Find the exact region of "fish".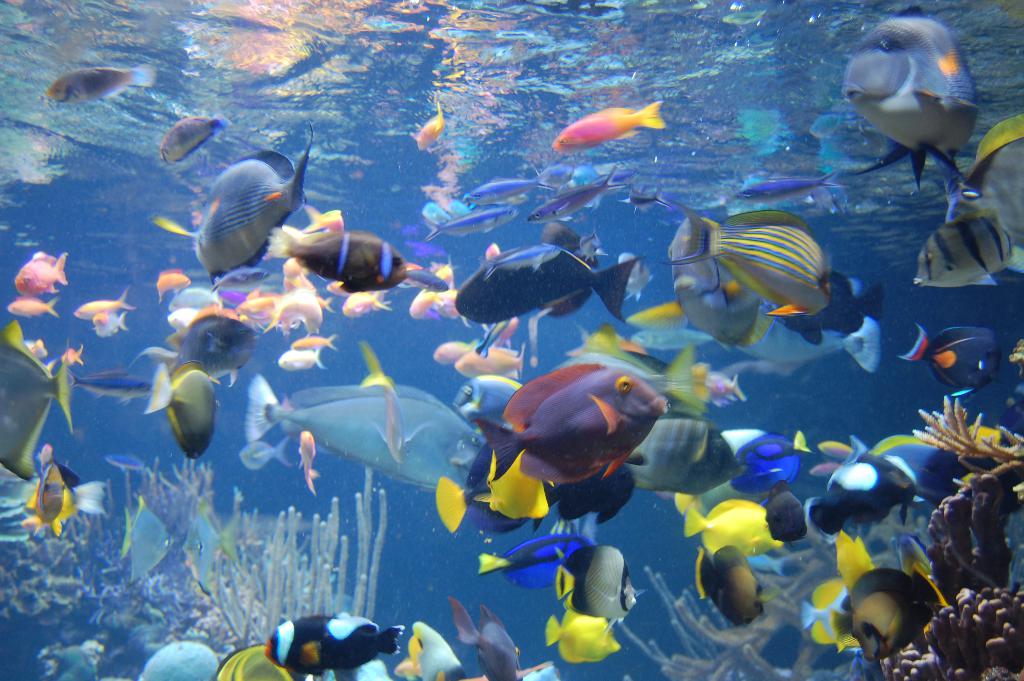
Exact region: x1=488 y1=445 x2=548 y2=521.
